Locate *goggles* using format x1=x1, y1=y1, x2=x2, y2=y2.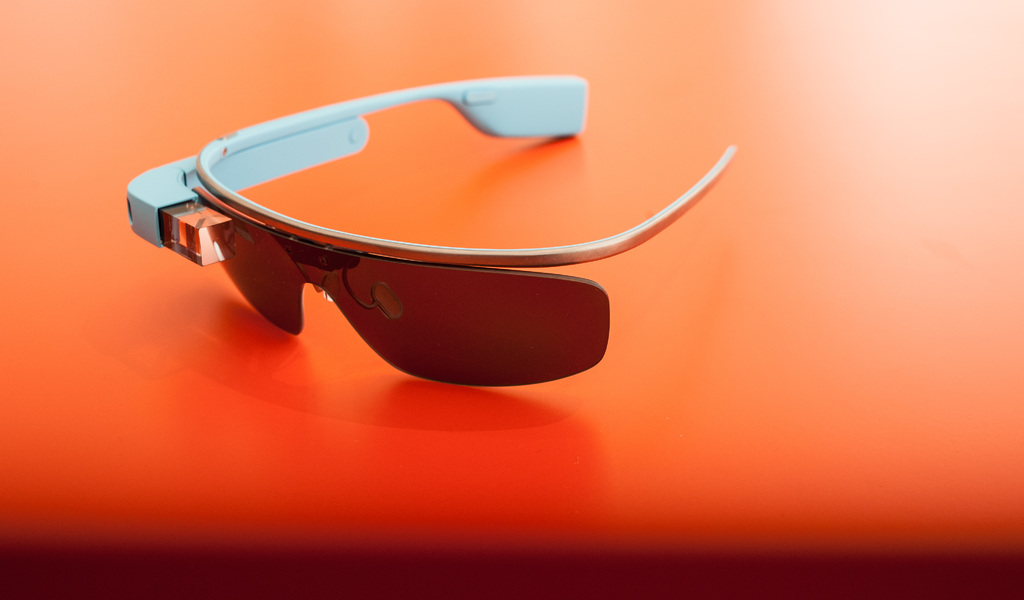
x1=153, y1=73, x2=721, y2=382.
